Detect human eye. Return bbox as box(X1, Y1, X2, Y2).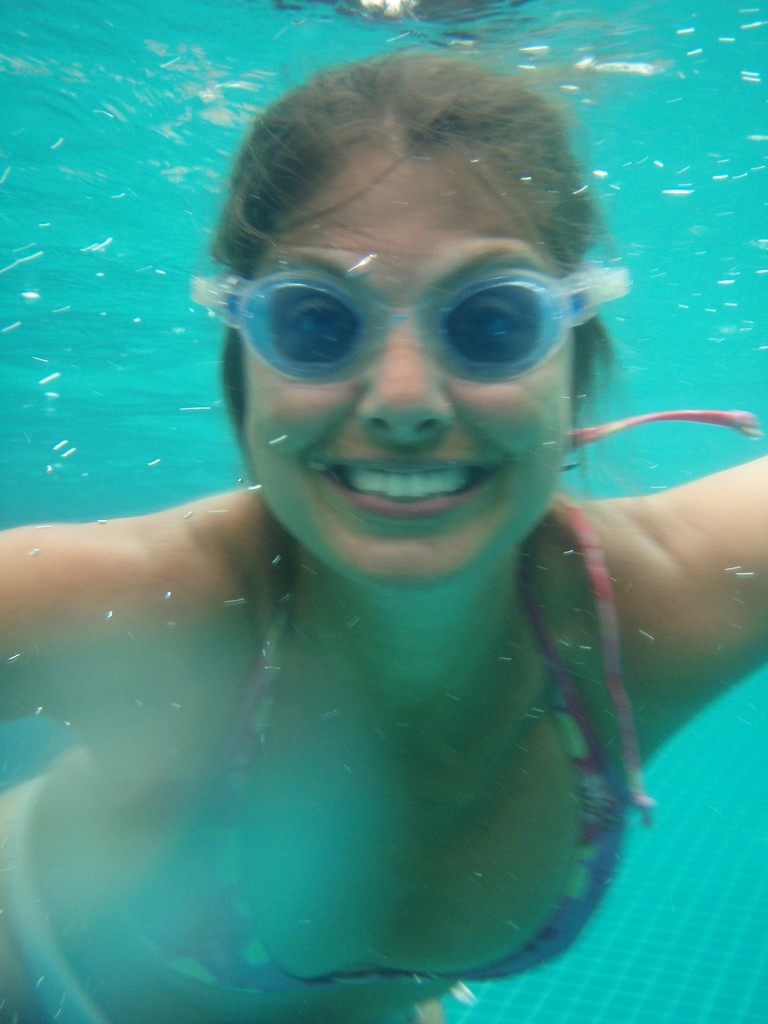
box(273, 298, 357, 349).
